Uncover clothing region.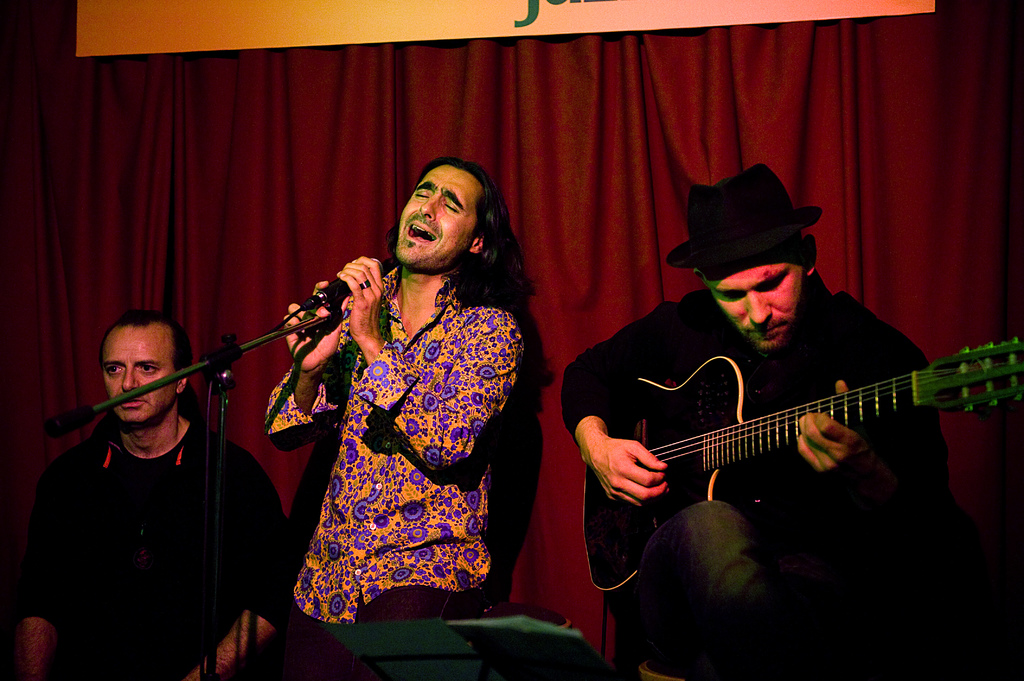
Uncovered: box=[17, 419, 285, 680].
